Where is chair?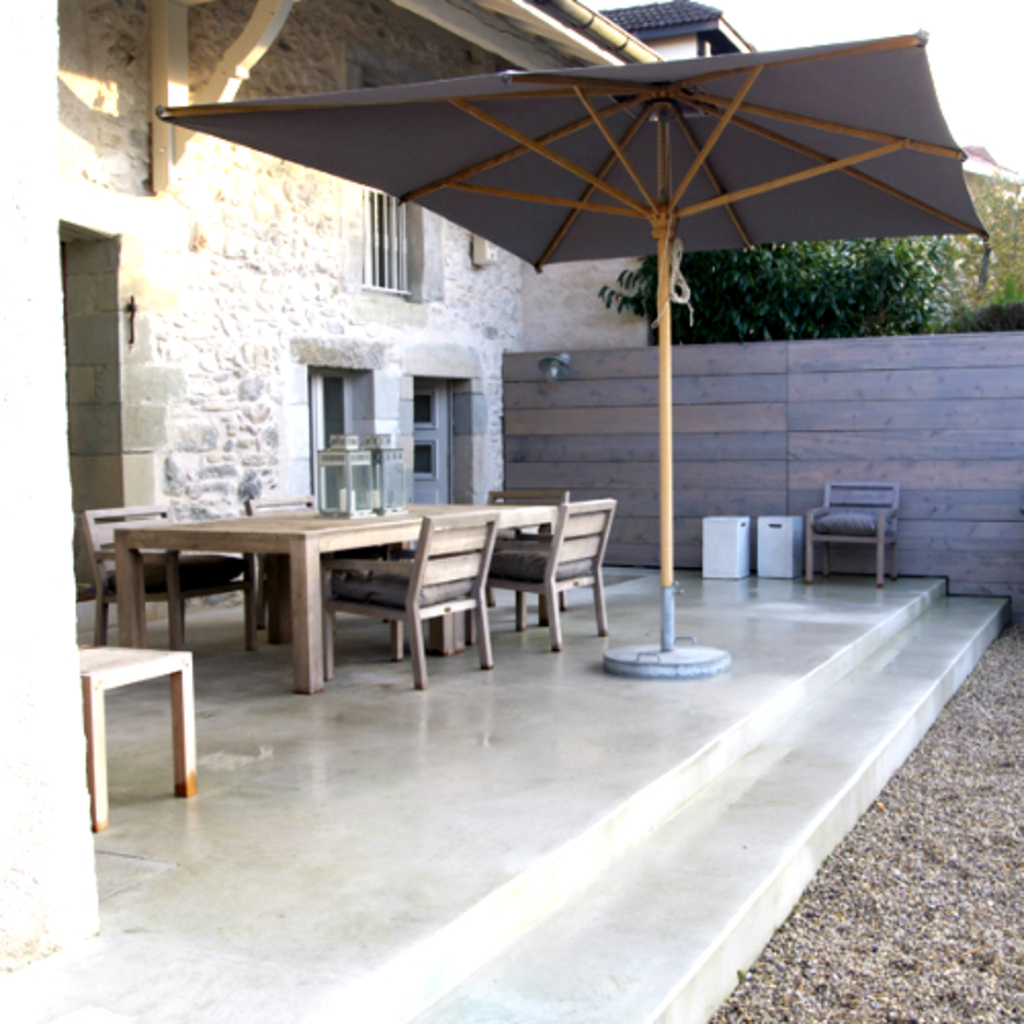
80:496:250:653.
